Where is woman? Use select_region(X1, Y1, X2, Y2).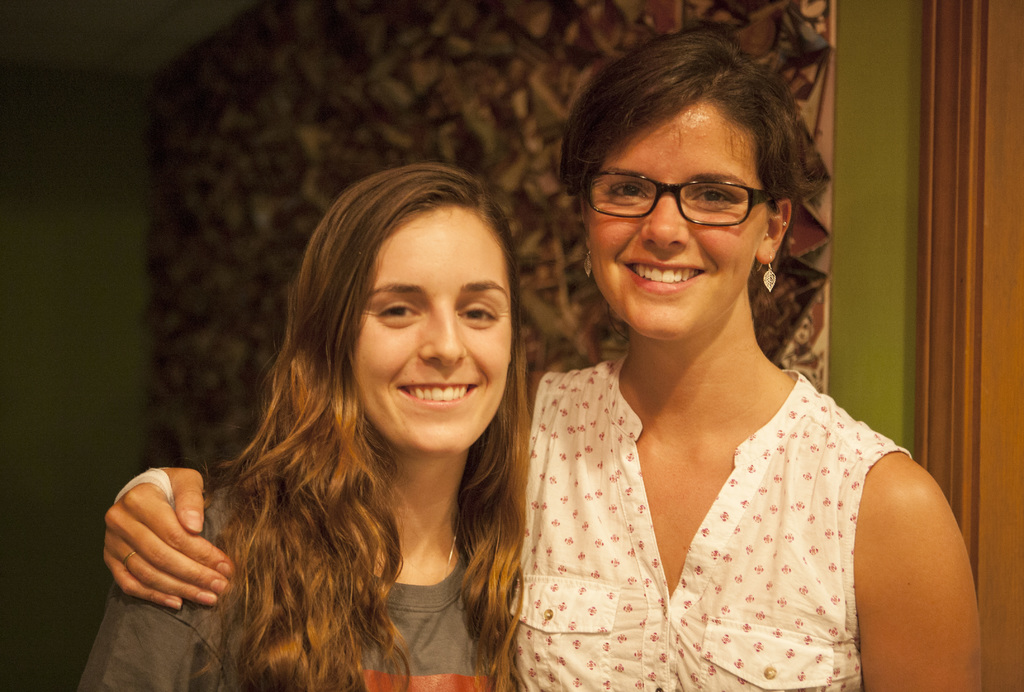
select_region(104, 18, 984, 691).
